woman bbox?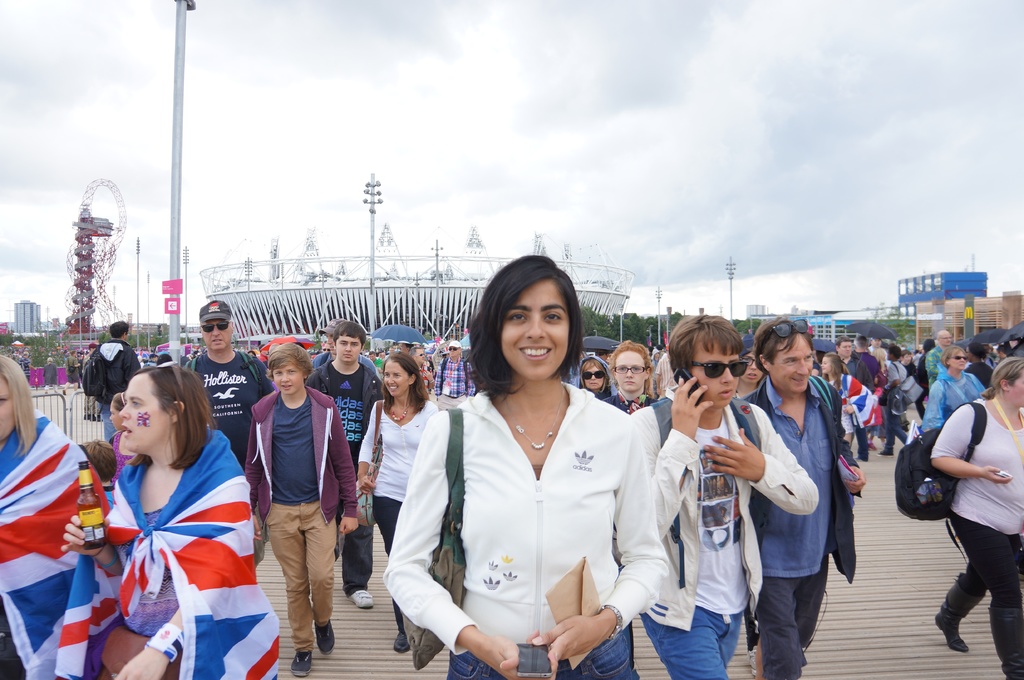
bbox(58, 370, 282, 679)
